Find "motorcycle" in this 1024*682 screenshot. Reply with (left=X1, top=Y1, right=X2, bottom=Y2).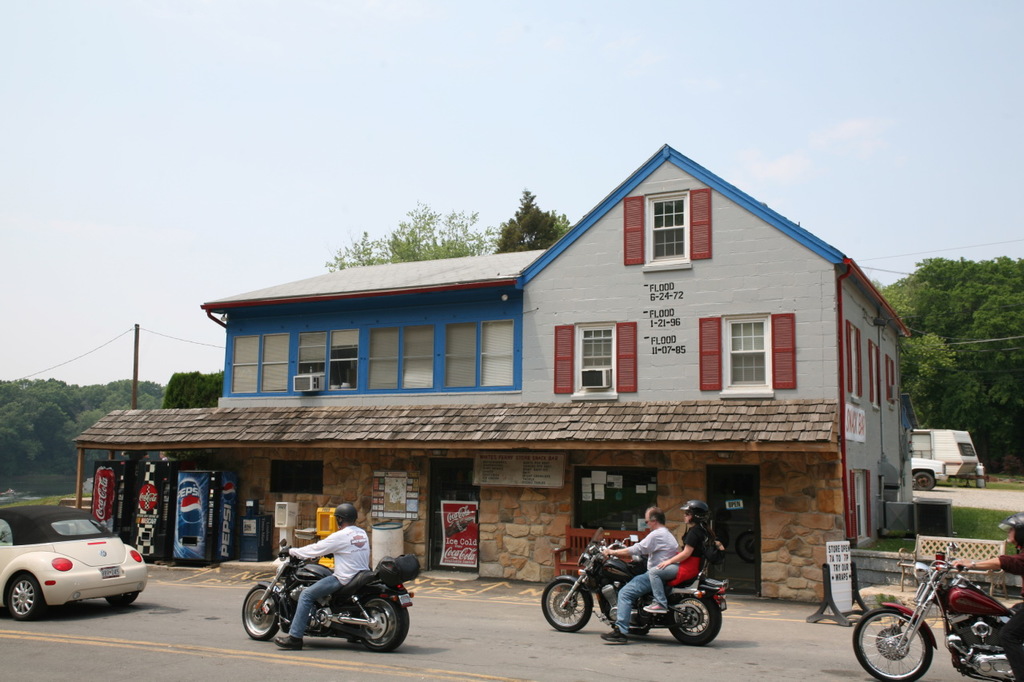
(left=545, top=540, right=743, bottom=653).
